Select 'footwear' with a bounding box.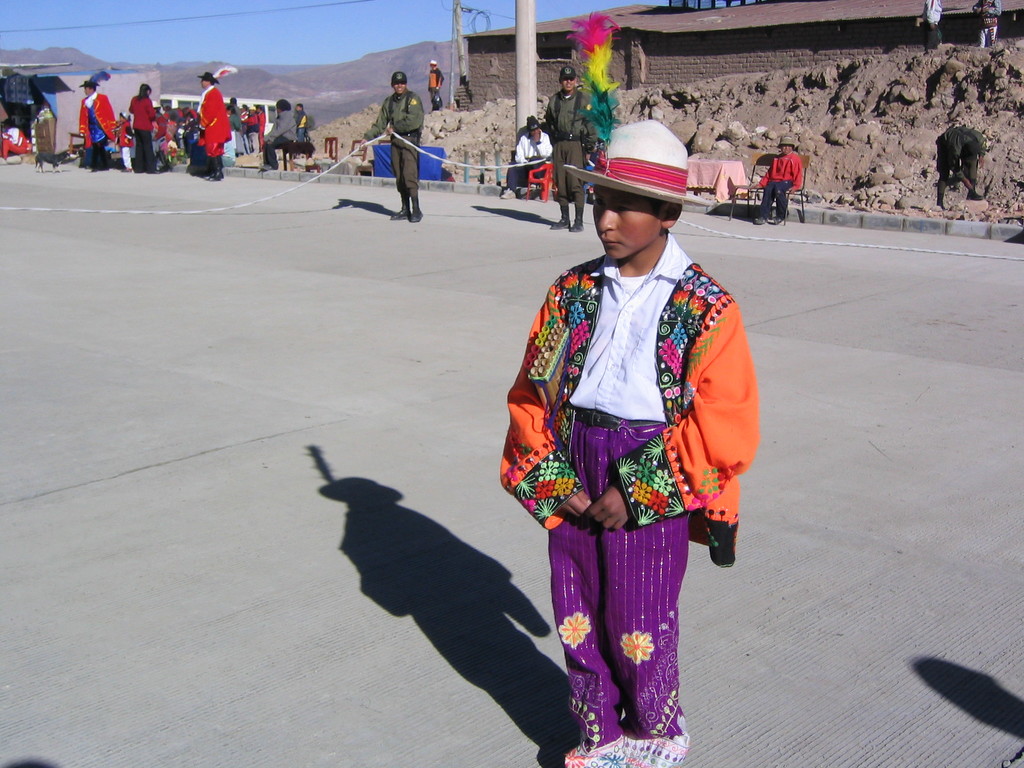
(left=749, top=211, right=765, bottom=227).
